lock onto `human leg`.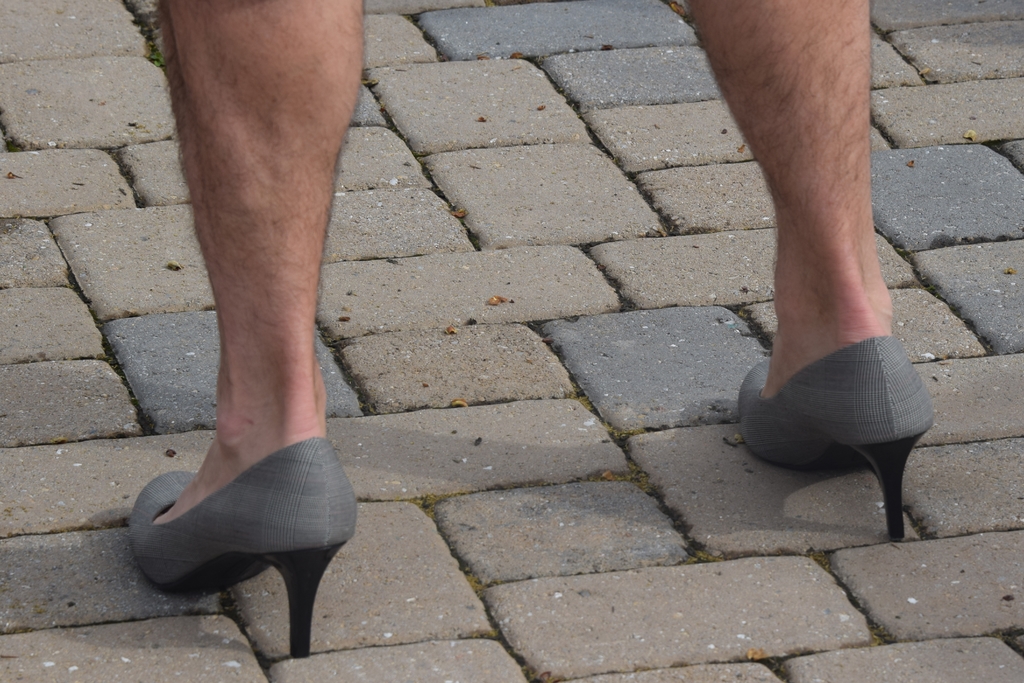
Locked: BBox(689, 1, 931, 540).
